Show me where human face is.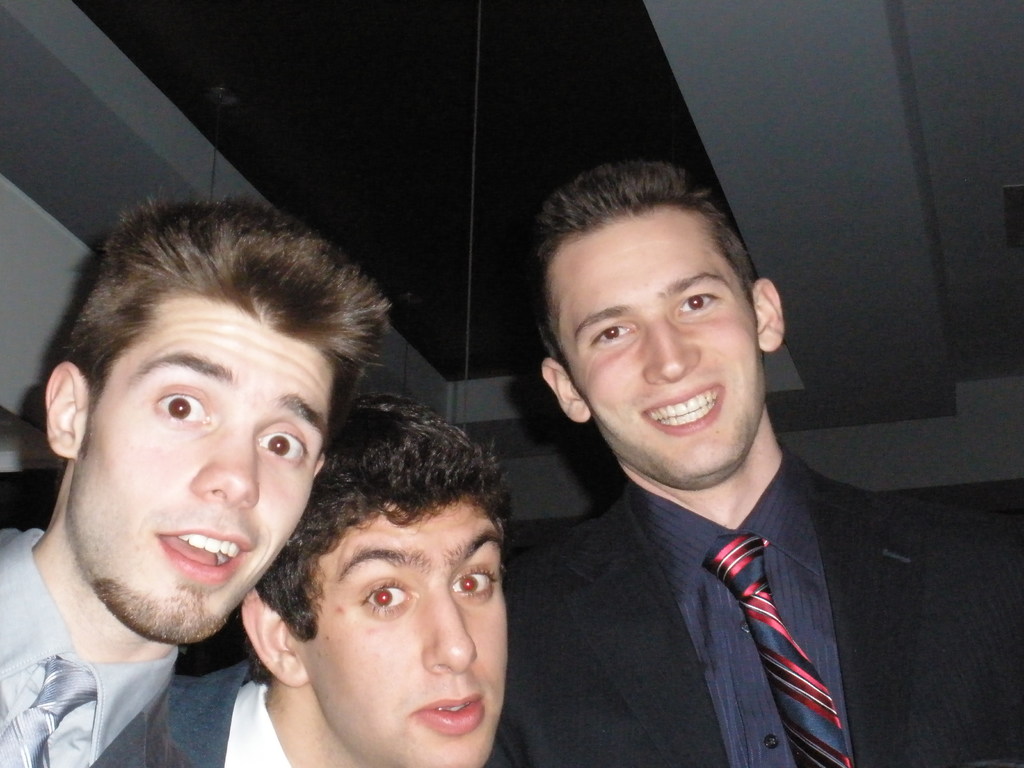
human face is at crop(312, 502, 502, 766).
